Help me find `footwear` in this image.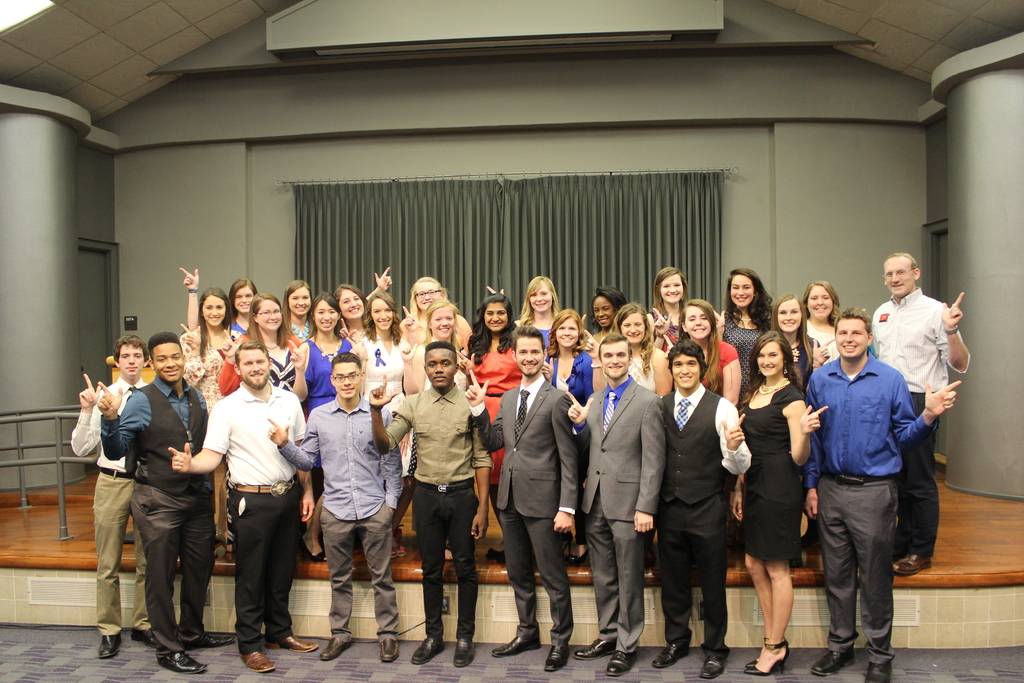
Found it: (97, 632, 124, 655).
